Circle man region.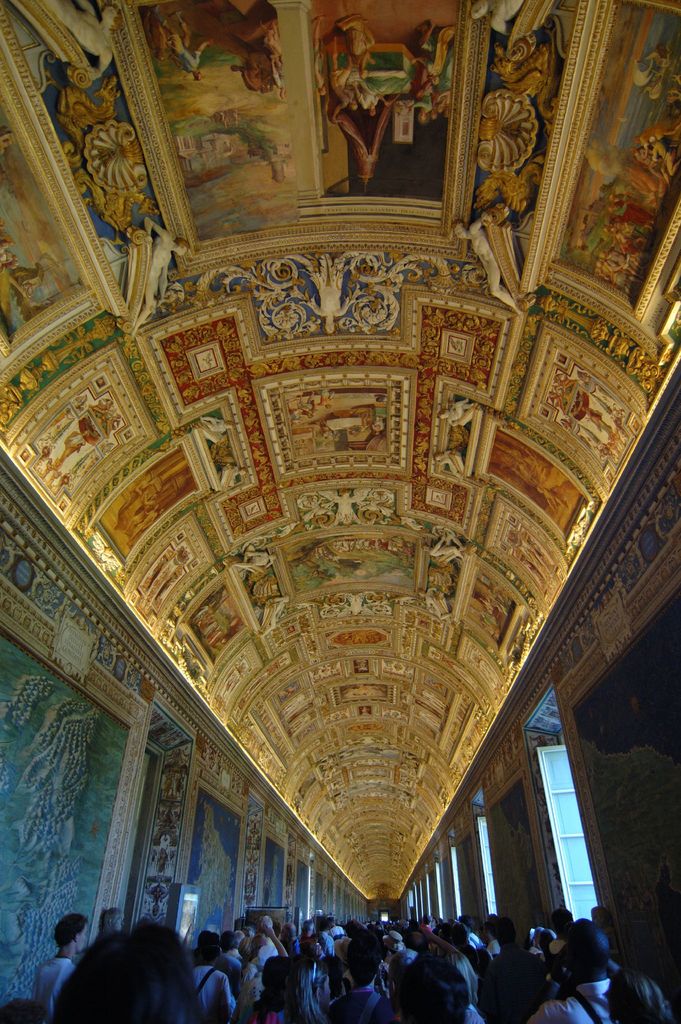
Region: pyautogui.locateOnScreen(24, 927, 216, 1023).
